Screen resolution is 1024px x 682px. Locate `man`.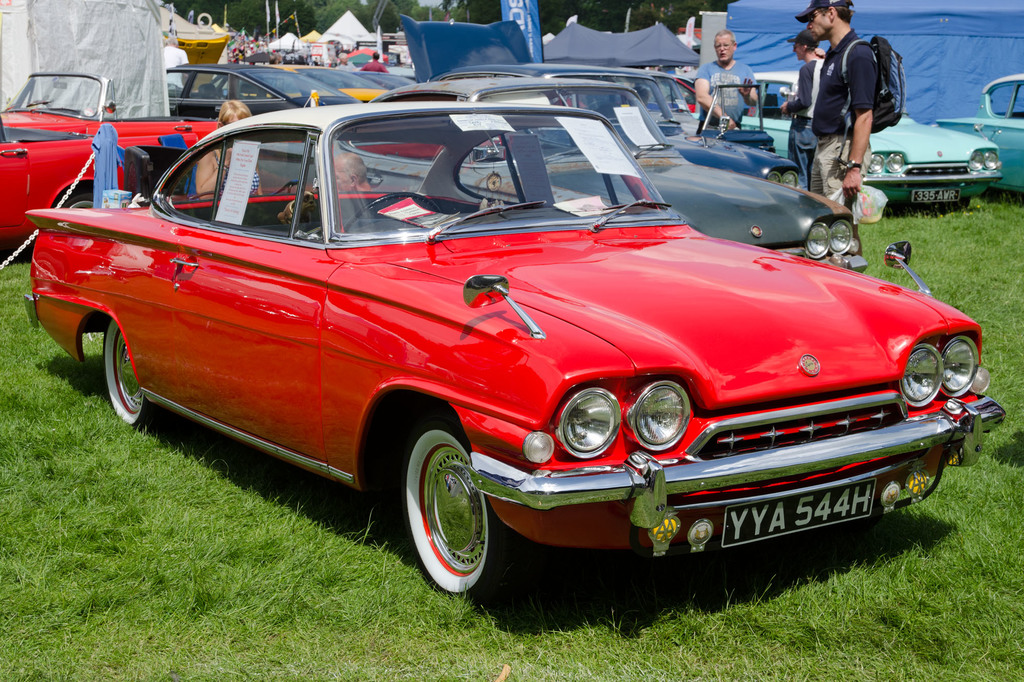
[x1=792, y1=0, x2=886, y2=259].
